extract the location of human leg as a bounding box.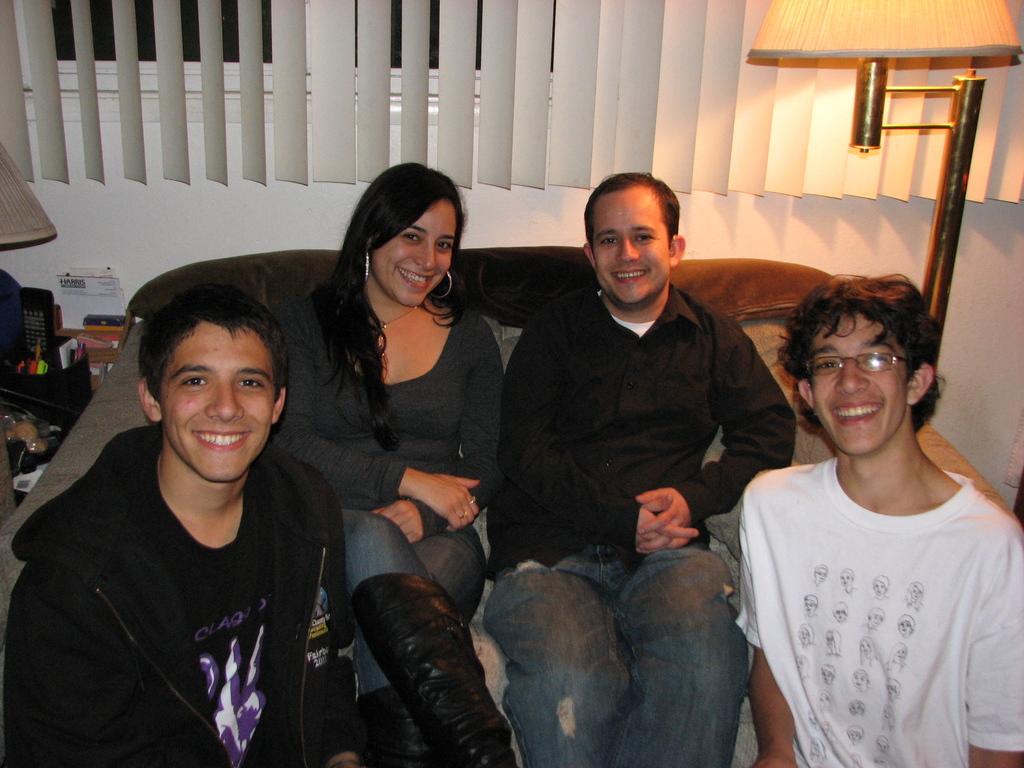
bbox(342, 511, 521, 767).
